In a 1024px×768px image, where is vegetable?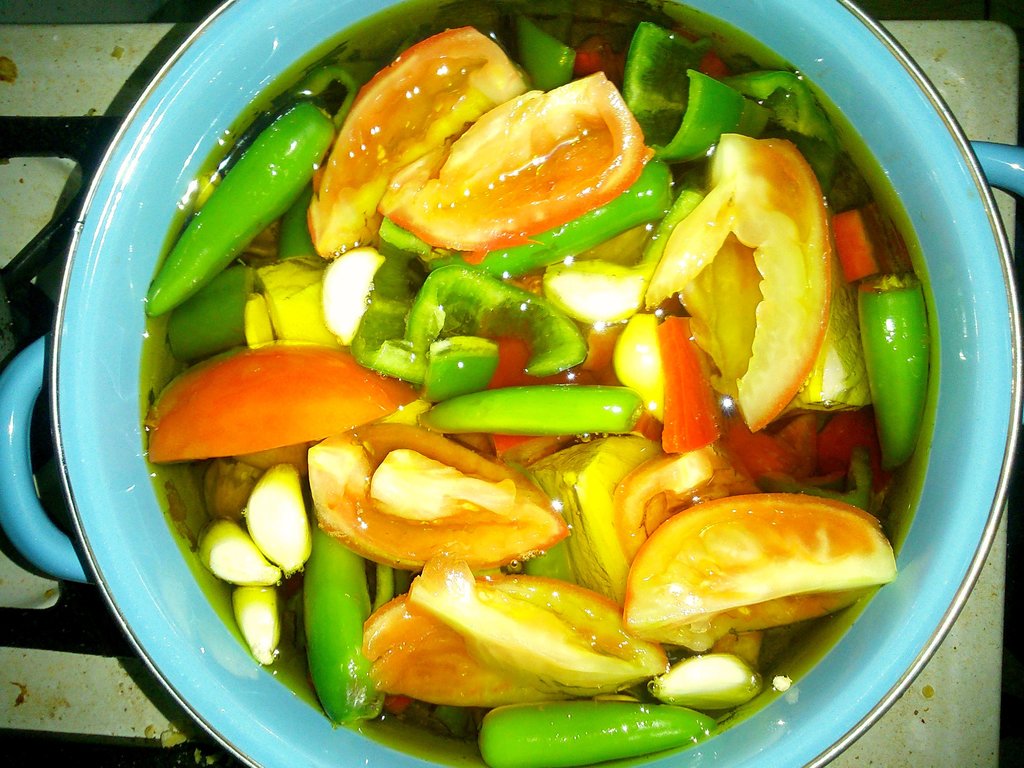
crop(579, 37, 626, 83).
